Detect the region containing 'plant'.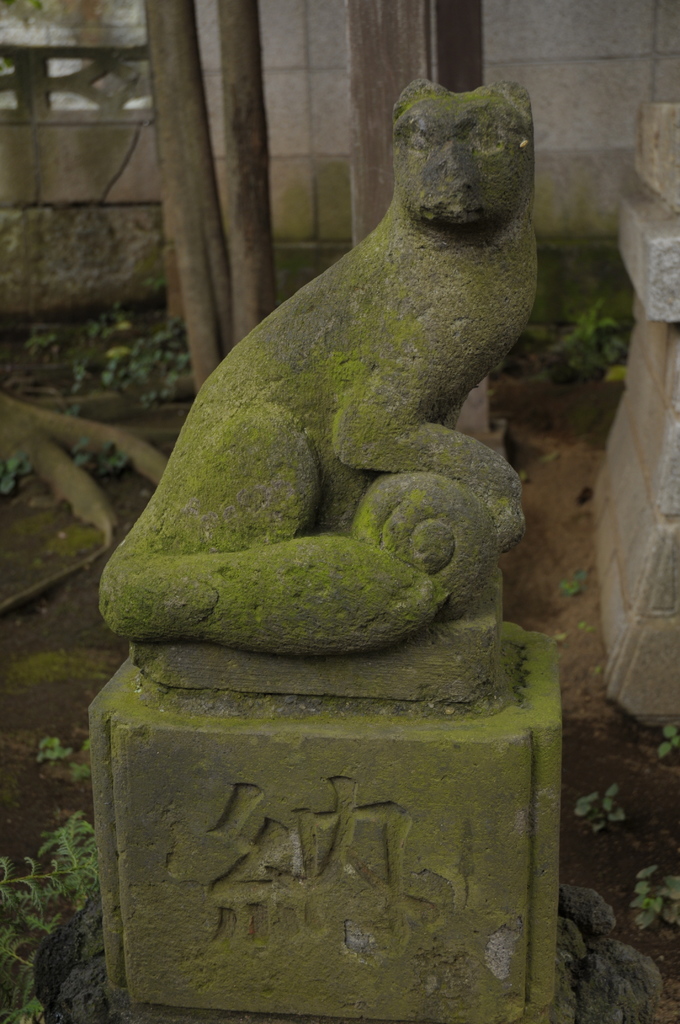
{"x1": 70, "y1": 758, "x2": 89, "y2": 781}.
